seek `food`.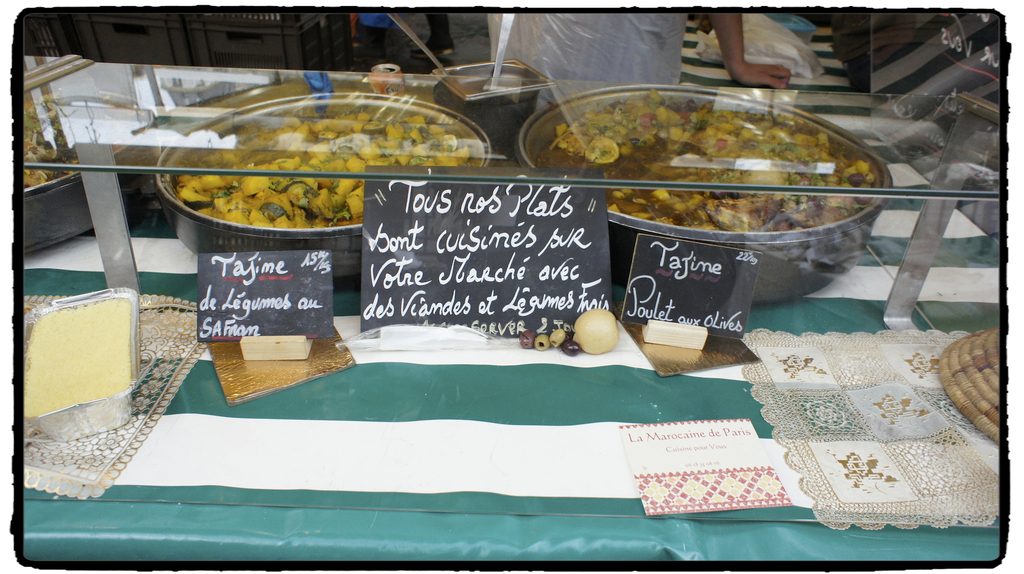
region(525, 75, 879, 222).
